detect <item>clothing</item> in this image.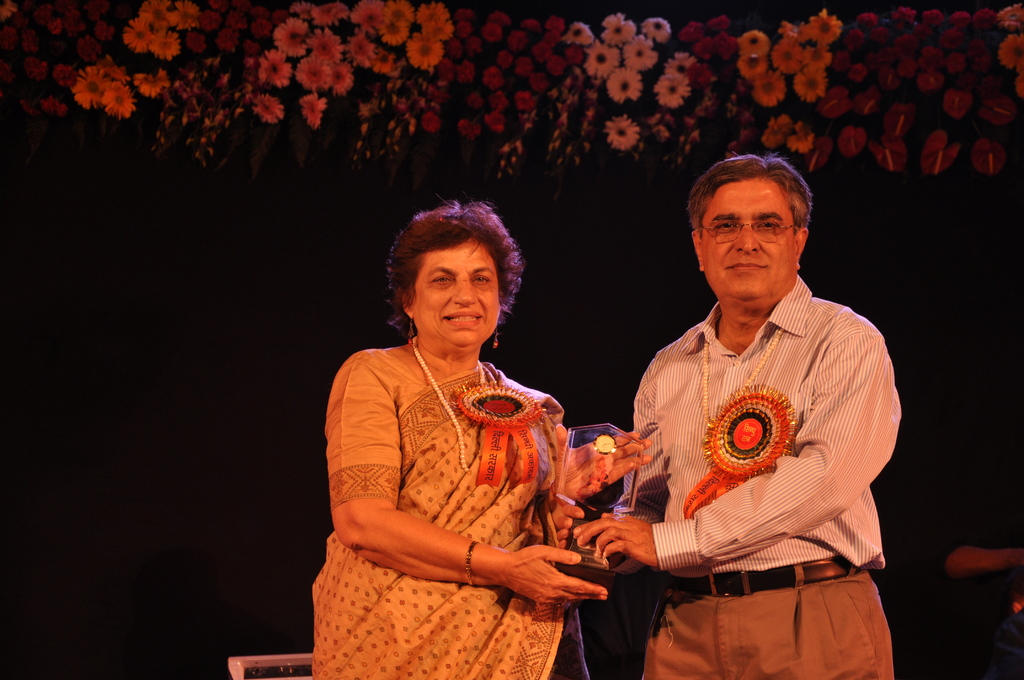
Detection: select_region(604, 273, 924, 679).
